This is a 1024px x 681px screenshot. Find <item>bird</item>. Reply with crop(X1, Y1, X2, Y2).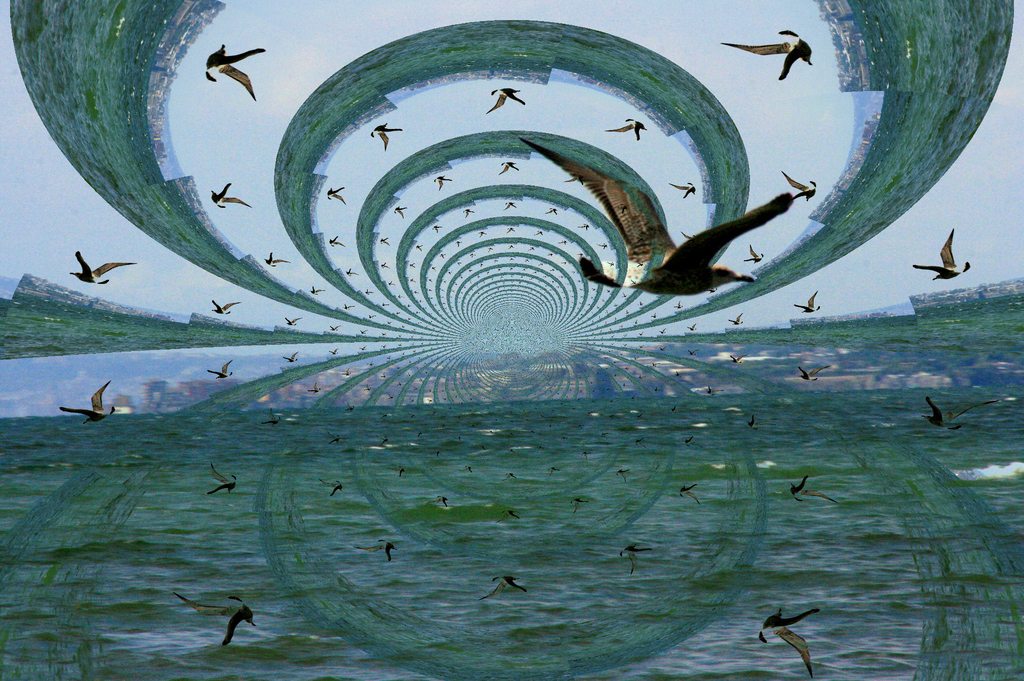
crop(59, 381, 120, 426).
